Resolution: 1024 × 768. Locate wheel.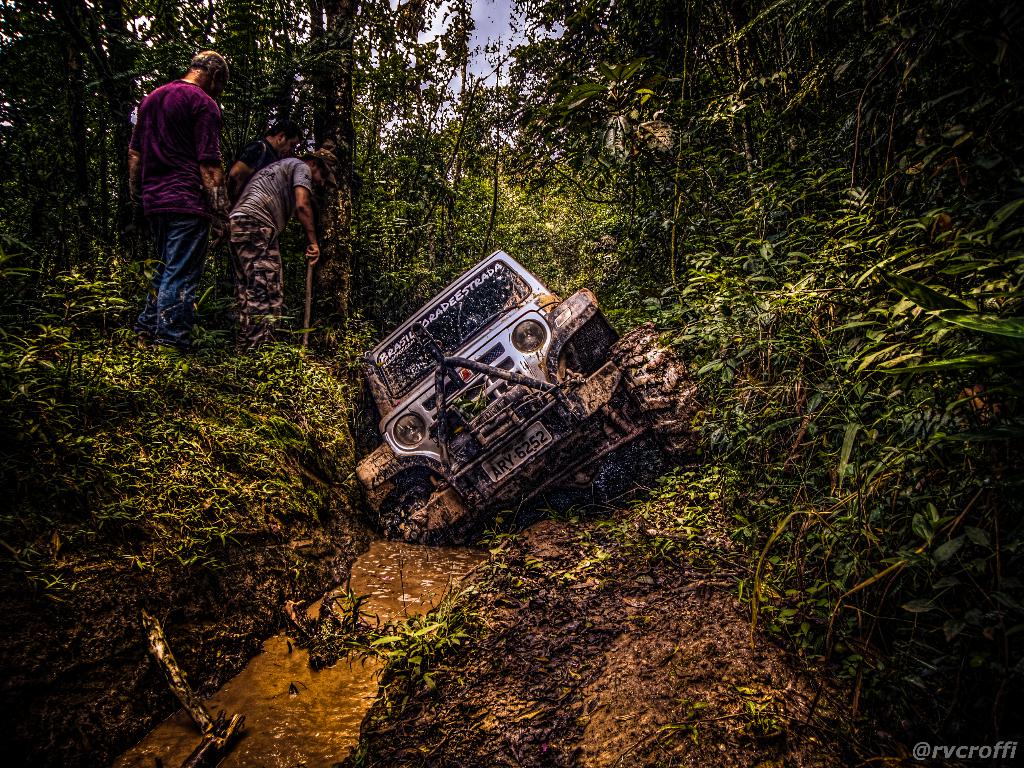
[left=611, top=322, right=710, bottom=466].
